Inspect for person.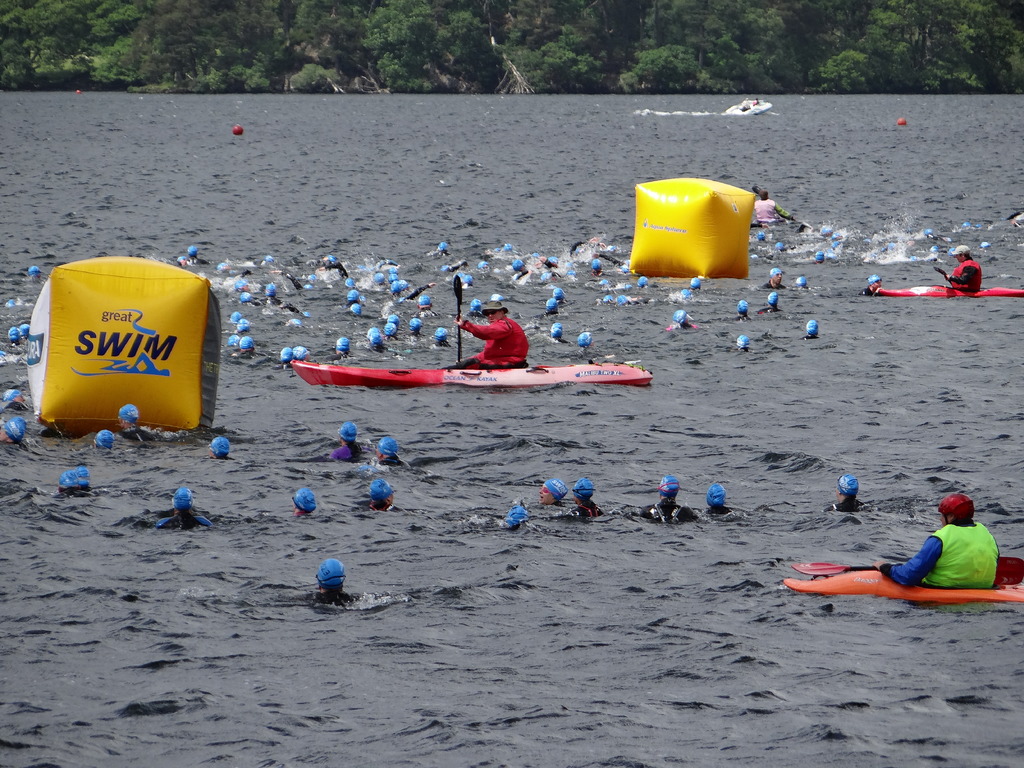
Inspection: BBox(567, 234, 608, 263).
